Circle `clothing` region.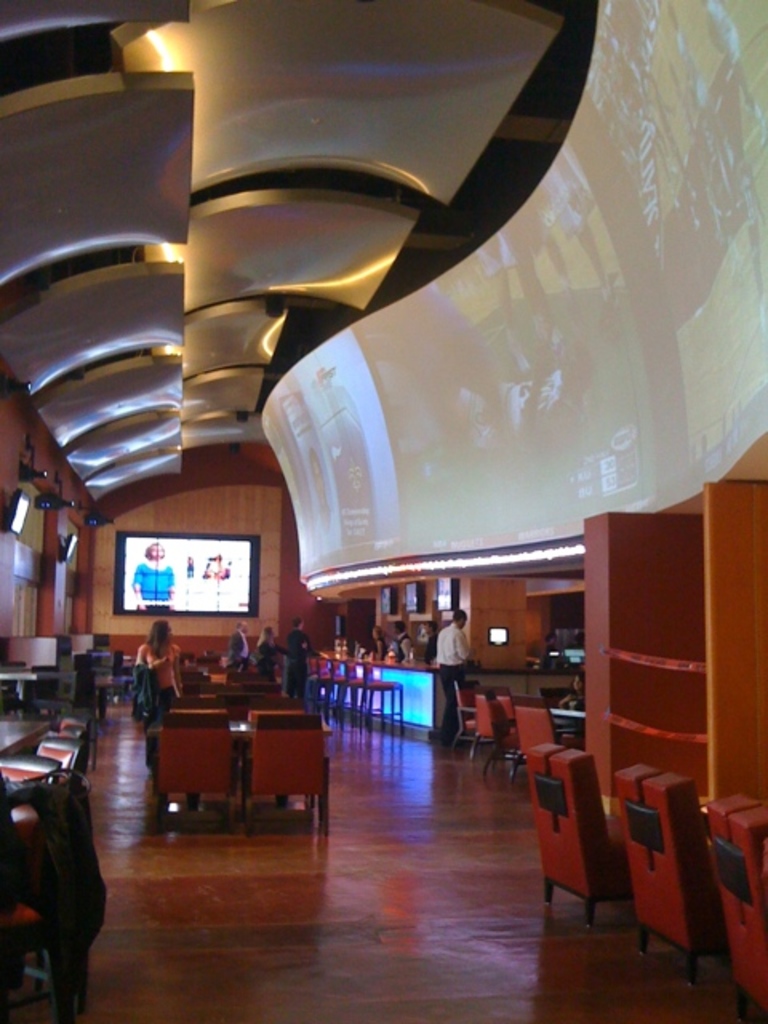
Region: {"left": 138, "top": 643, "right": 179, "bottom": 766}.
